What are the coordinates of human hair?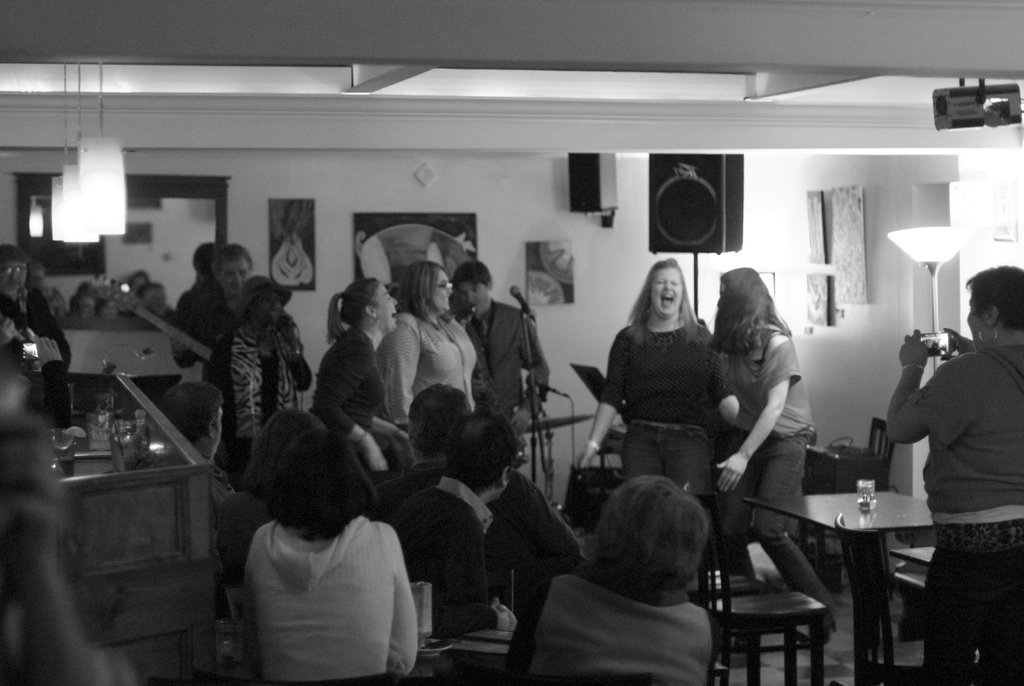
bbox=[323, 274, 383, 345].
